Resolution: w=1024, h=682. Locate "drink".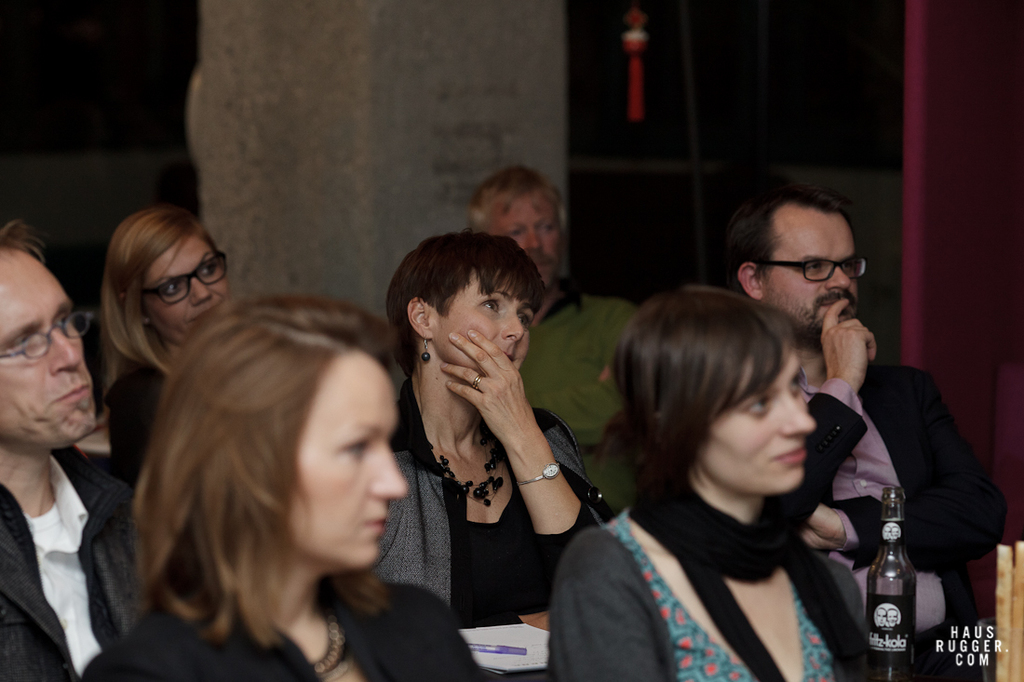
869:520:944:672.
